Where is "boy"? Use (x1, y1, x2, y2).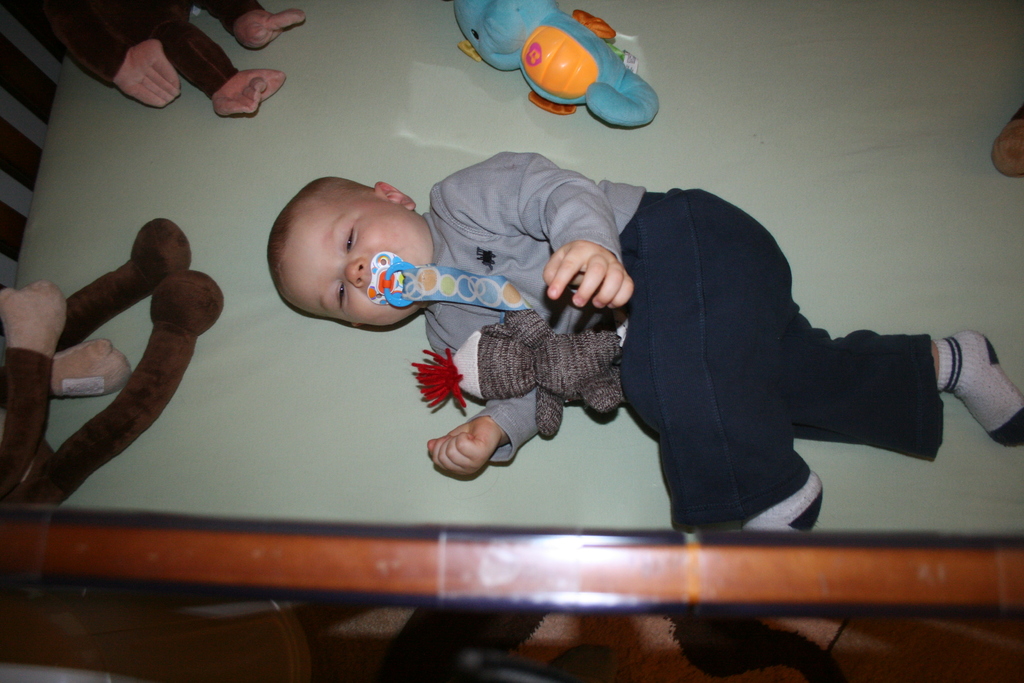
(256, 144, 1023, 543).
